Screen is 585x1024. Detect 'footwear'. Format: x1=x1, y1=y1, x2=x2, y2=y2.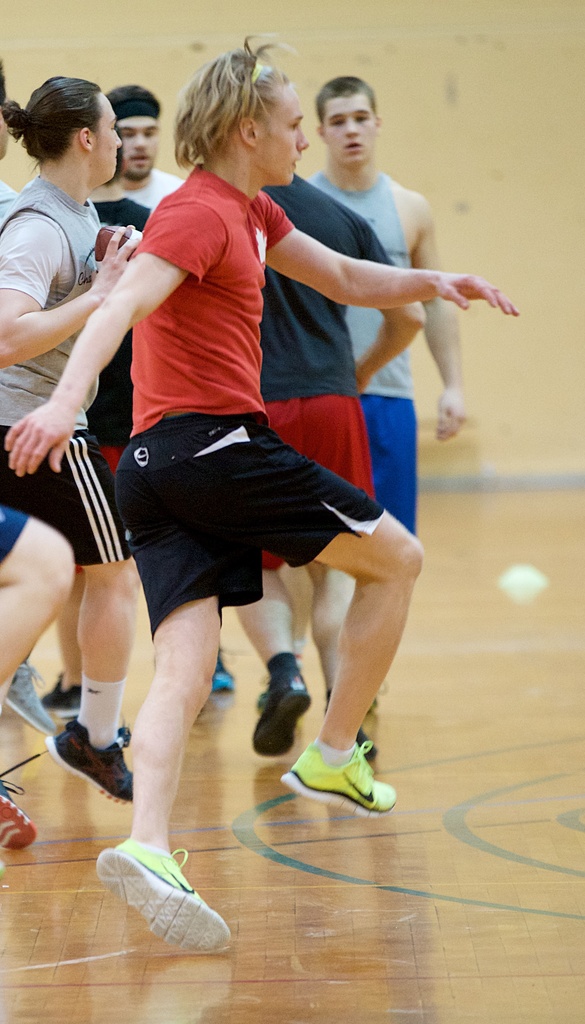
x1=42, y1=716, x2=134, y2=812.
